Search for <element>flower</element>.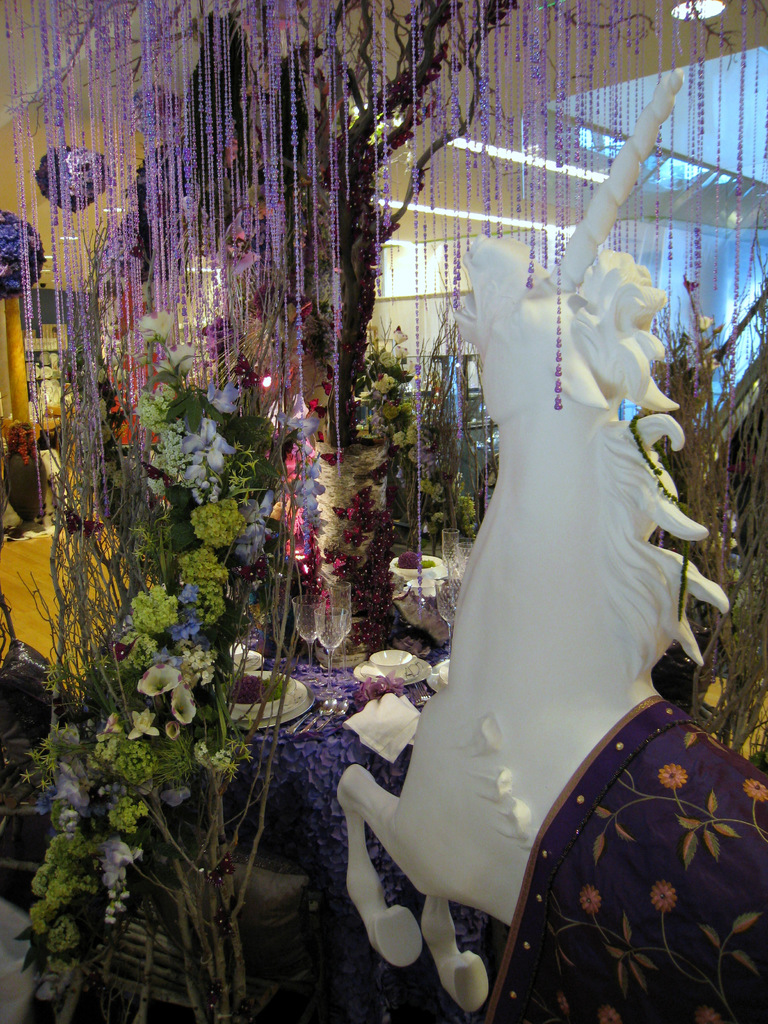
Found at x1=129, y1=708, x2=160, y2=743.
